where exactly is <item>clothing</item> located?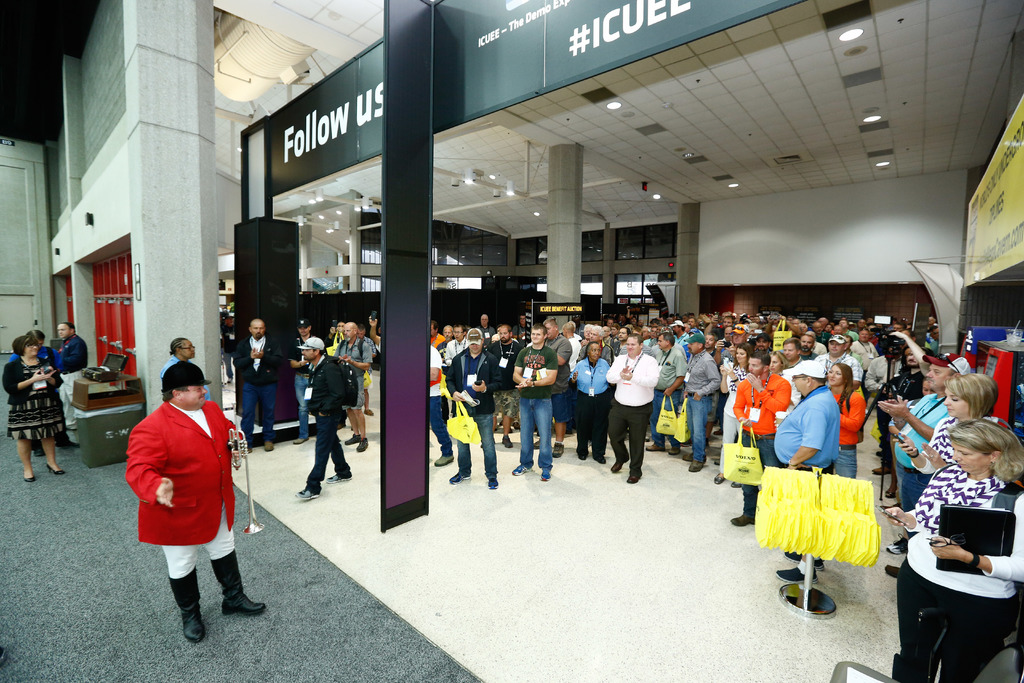
Its bounding box is BBox(577, 389, 605, 452).
